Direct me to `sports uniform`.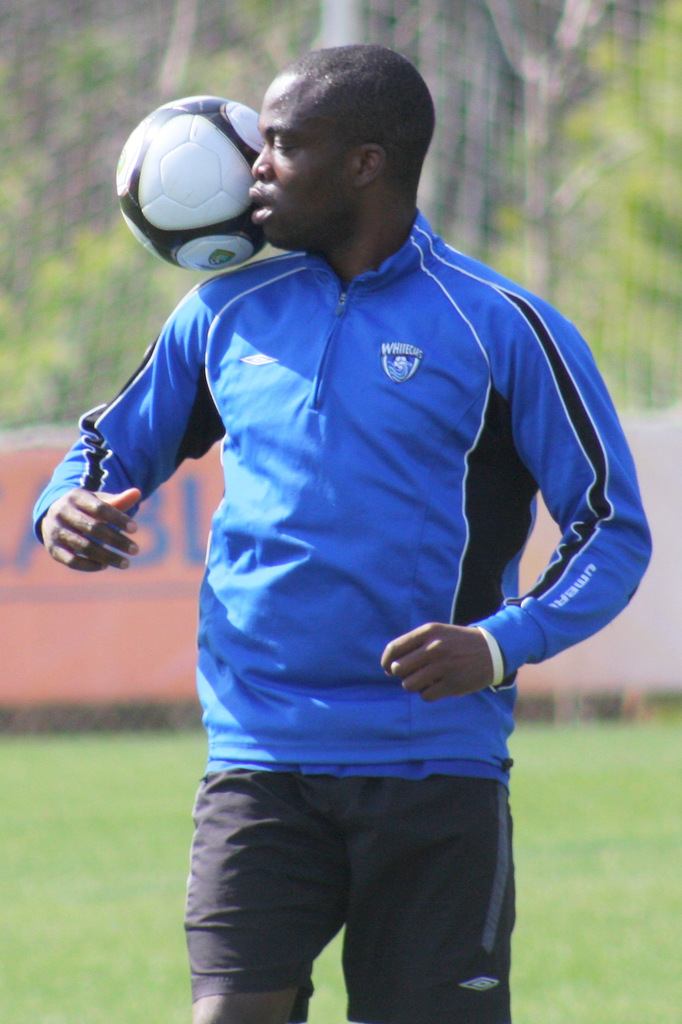
Direction: locate(35, 0, 644, 1014).
